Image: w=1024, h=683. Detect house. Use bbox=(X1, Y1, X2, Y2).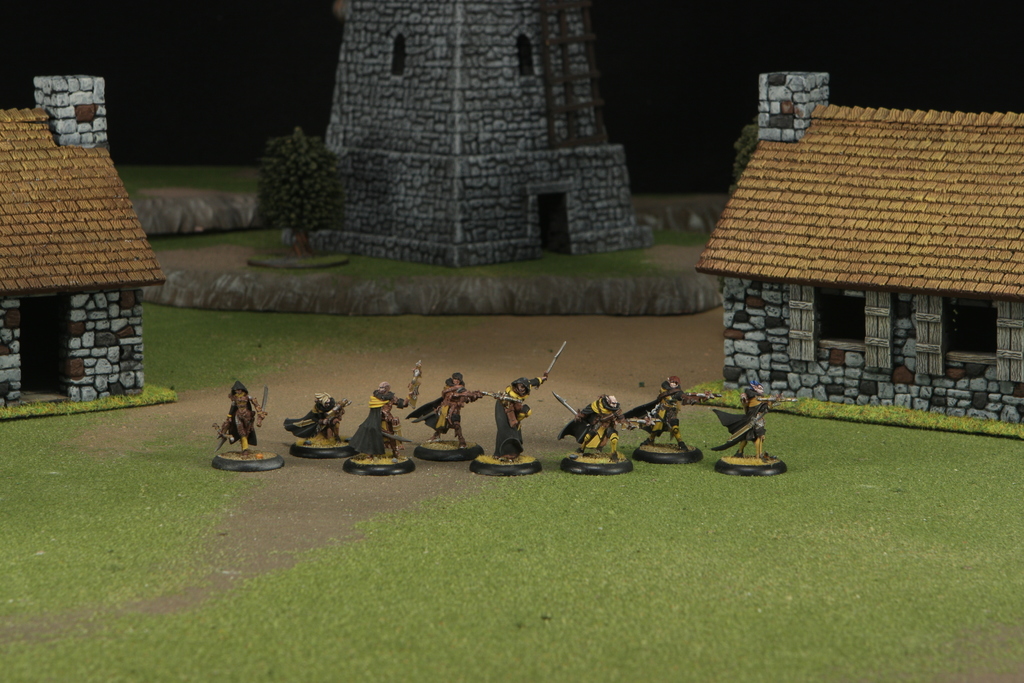
bbox=(0, 78, 164, 407).
